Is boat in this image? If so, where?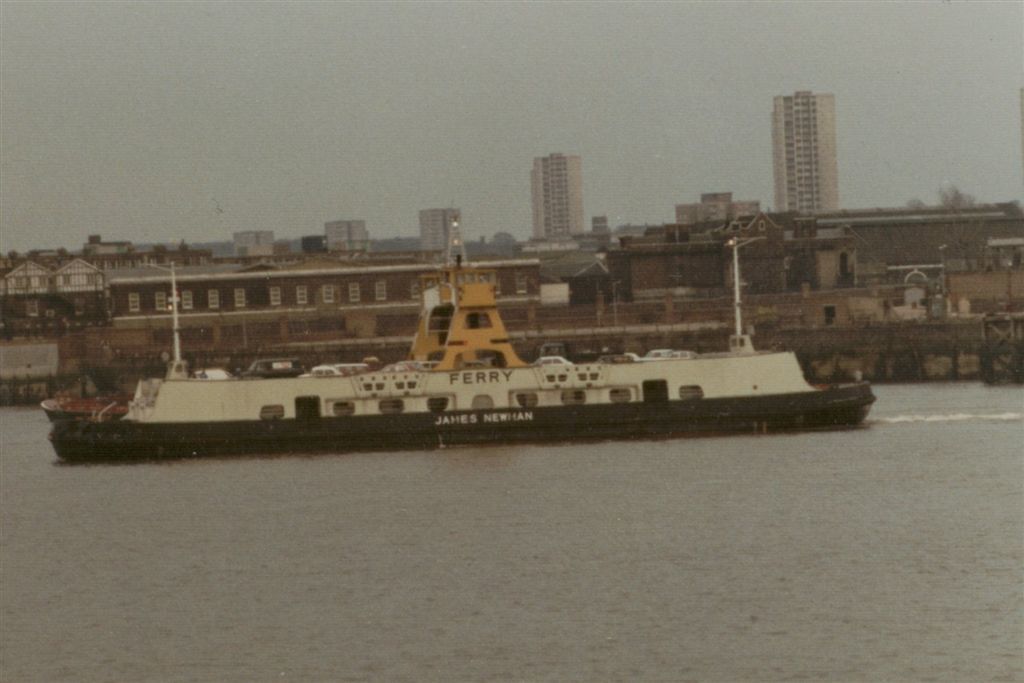
Yes, at {"x1": 38, "y1": 201, "x2": 888, "y2": 454}.
